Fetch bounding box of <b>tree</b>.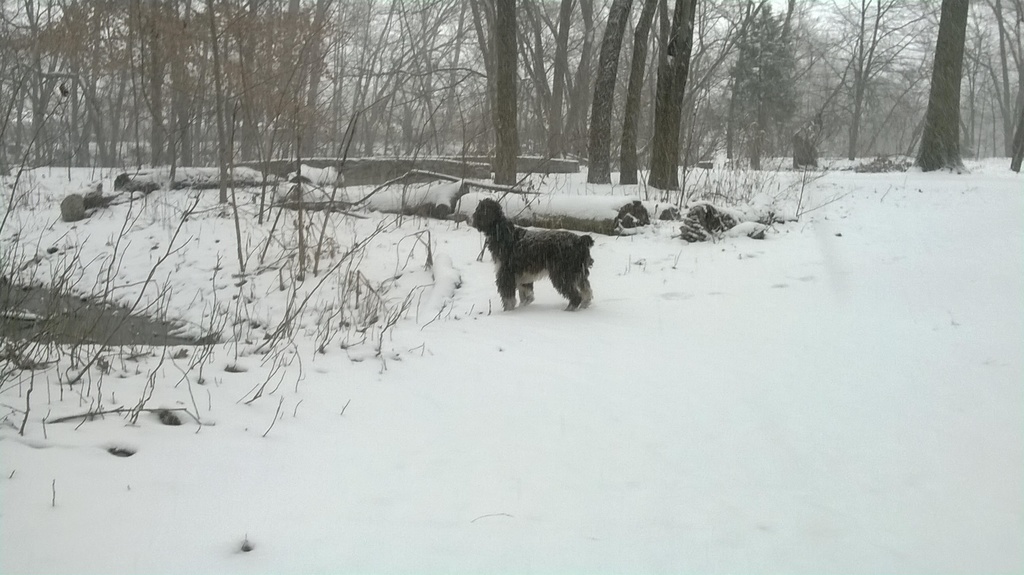
Bbox: <bbox>912, 0, 972, 169</bbox>.
